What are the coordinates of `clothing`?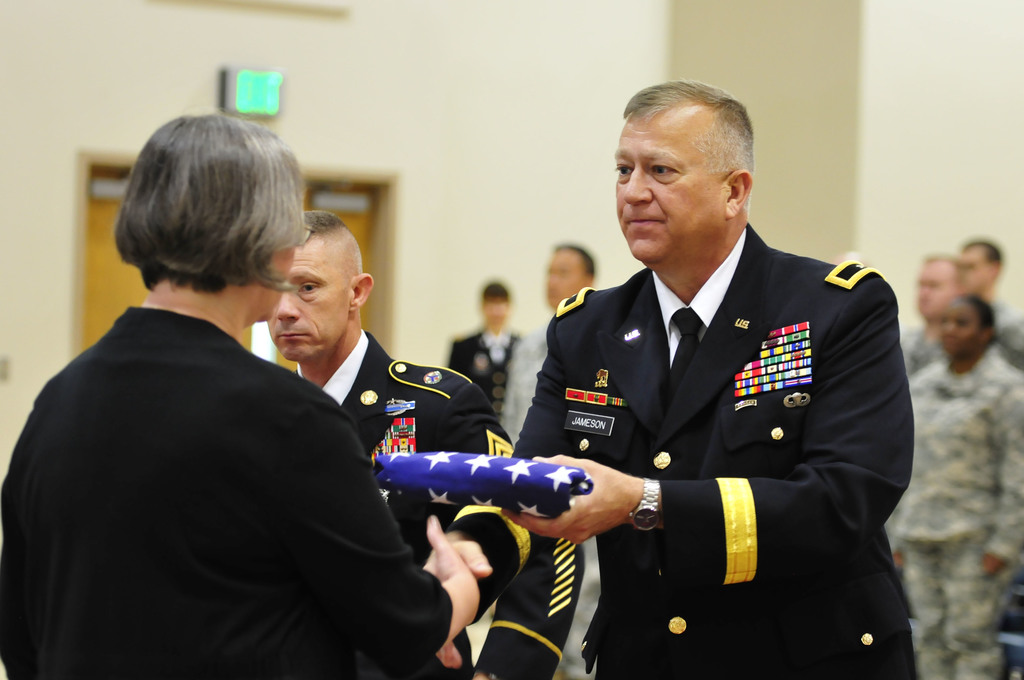
(left=894, top=326, right=1023, bottom=370).
